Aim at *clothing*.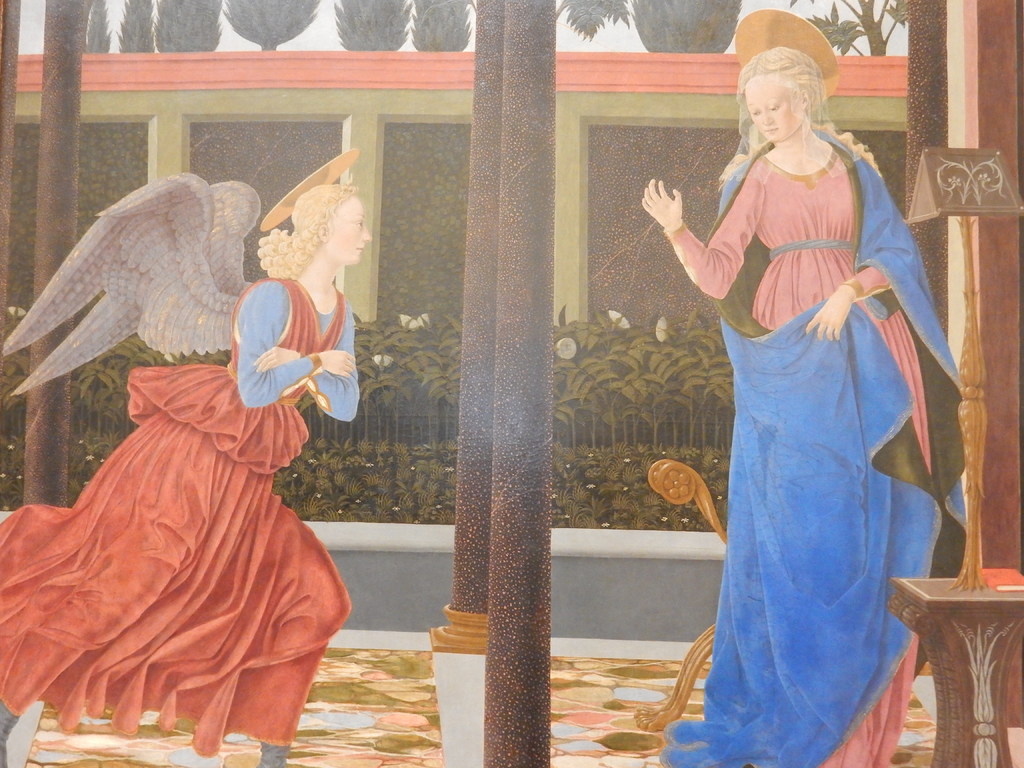
Aimed at (0, 273, 367, 753).
